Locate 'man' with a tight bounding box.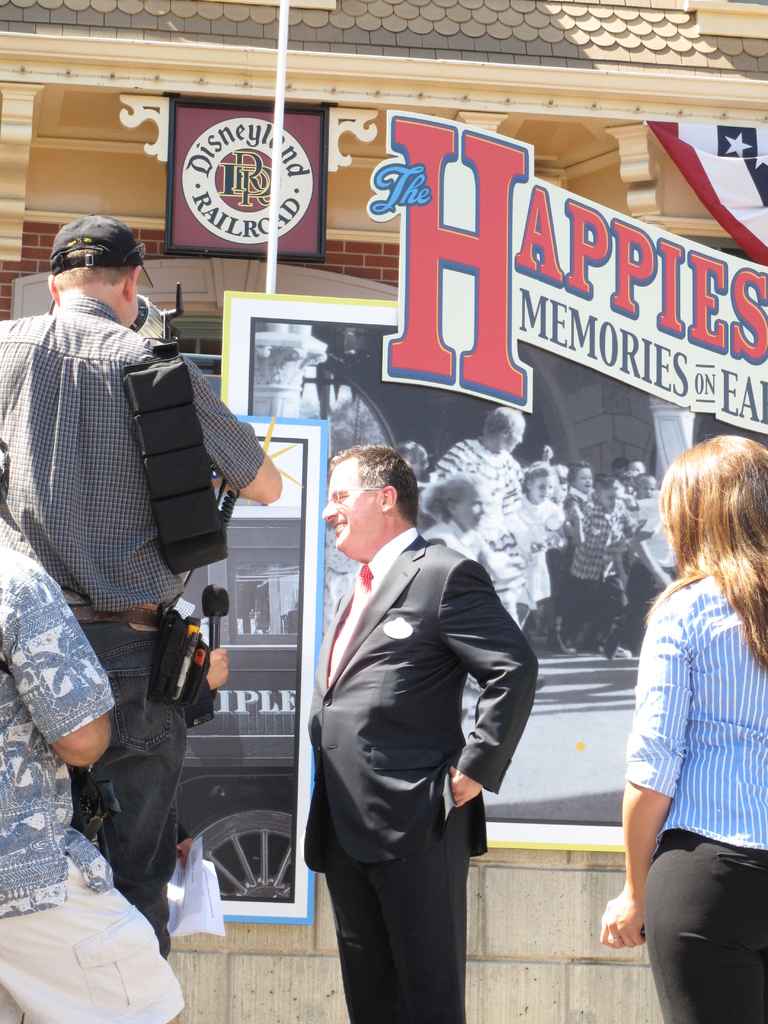
BBox(0, 221, 281, 958).
